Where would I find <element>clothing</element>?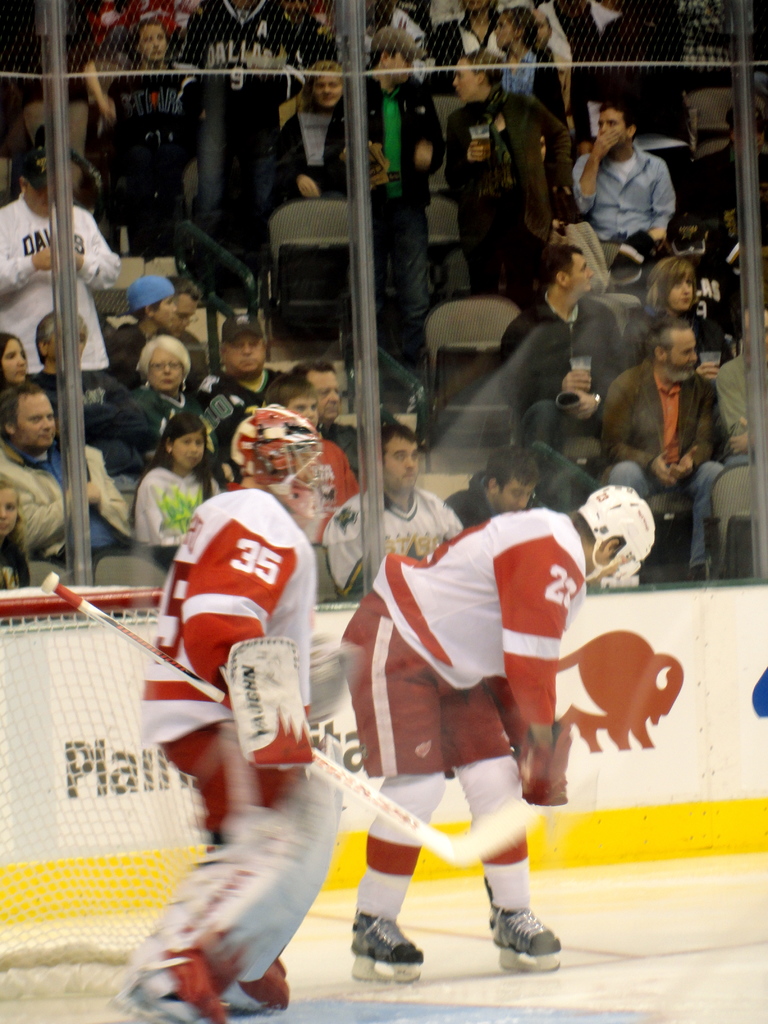
At {"left": 0, "top": 192, "right": 122, "bottom": 384}.
